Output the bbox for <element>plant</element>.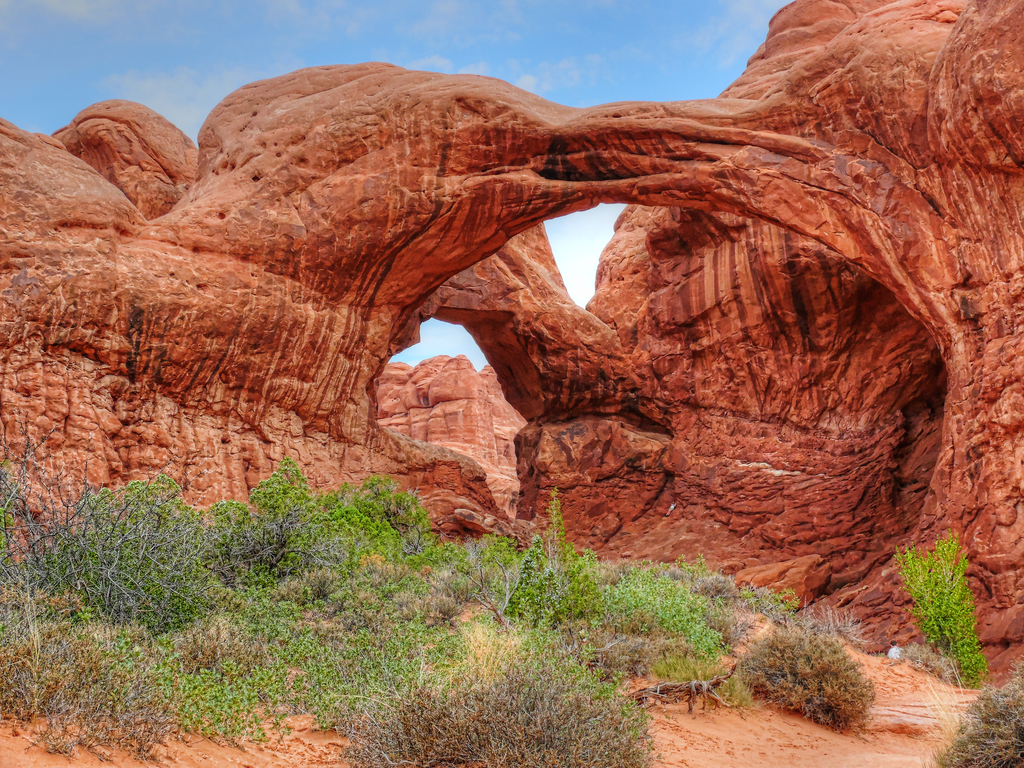
<bbox>170, 660, 273, 744</bbox>.
